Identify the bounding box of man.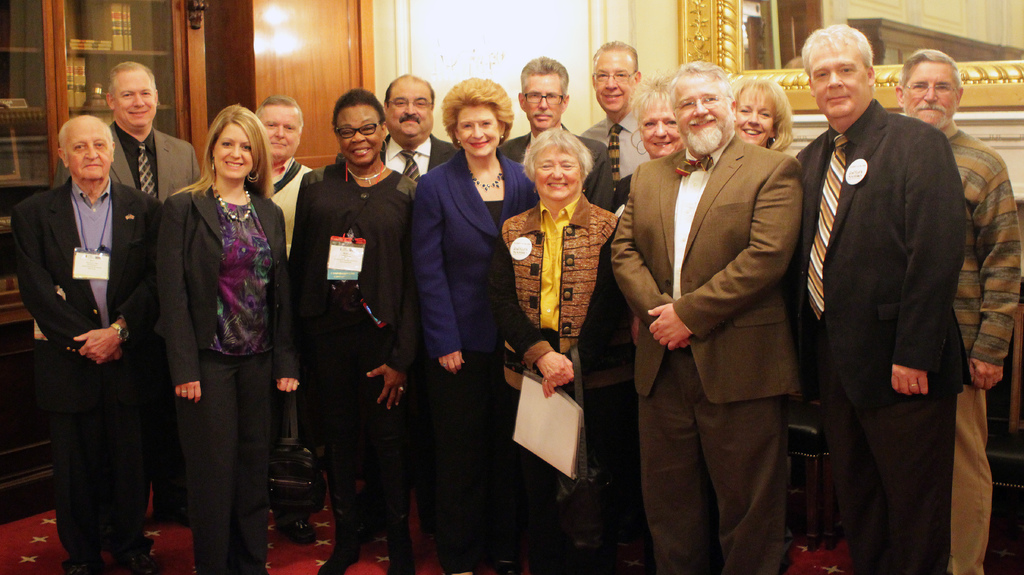
select_region(52, 56, 209, 528).
